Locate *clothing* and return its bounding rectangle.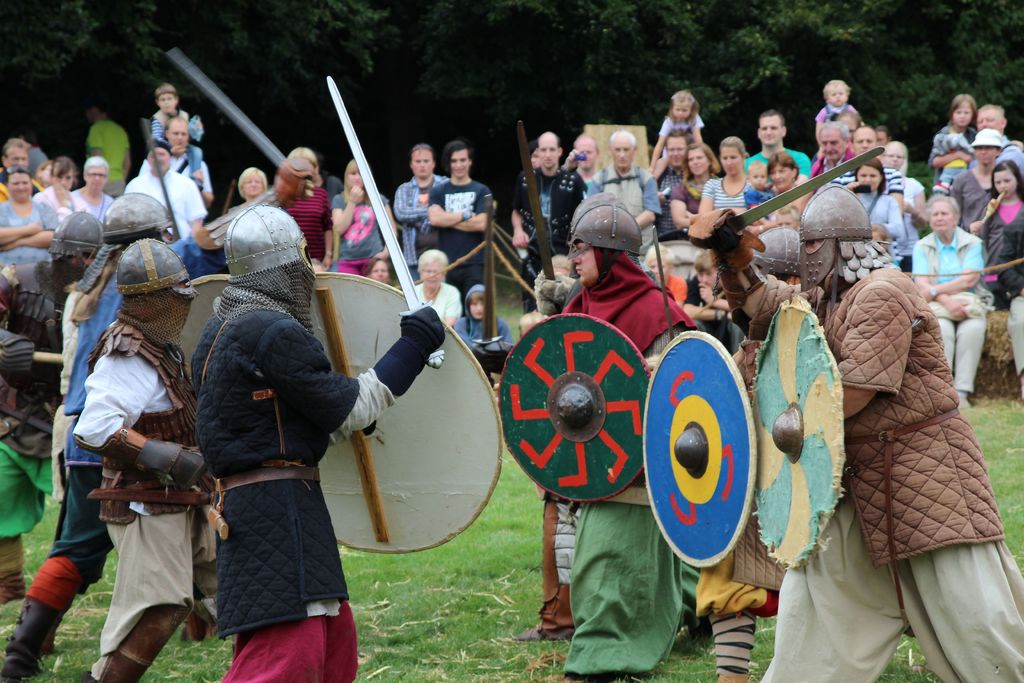
Rect(948, 165, 989, 214).
